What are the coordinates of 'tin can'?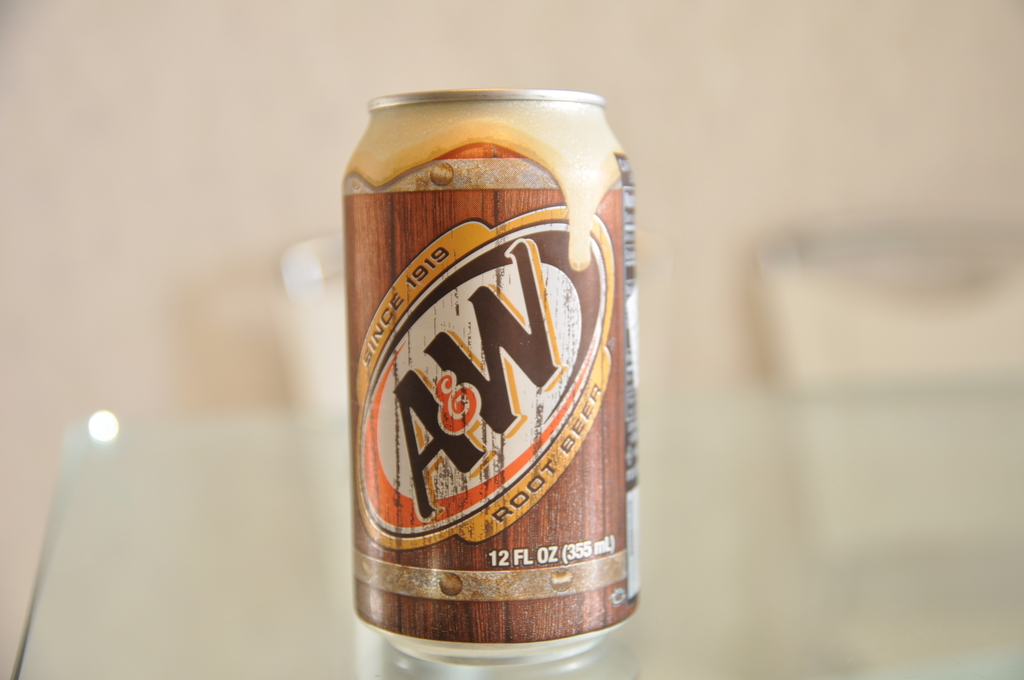
[x1=342, y1=86, x2=641, y2=668].
